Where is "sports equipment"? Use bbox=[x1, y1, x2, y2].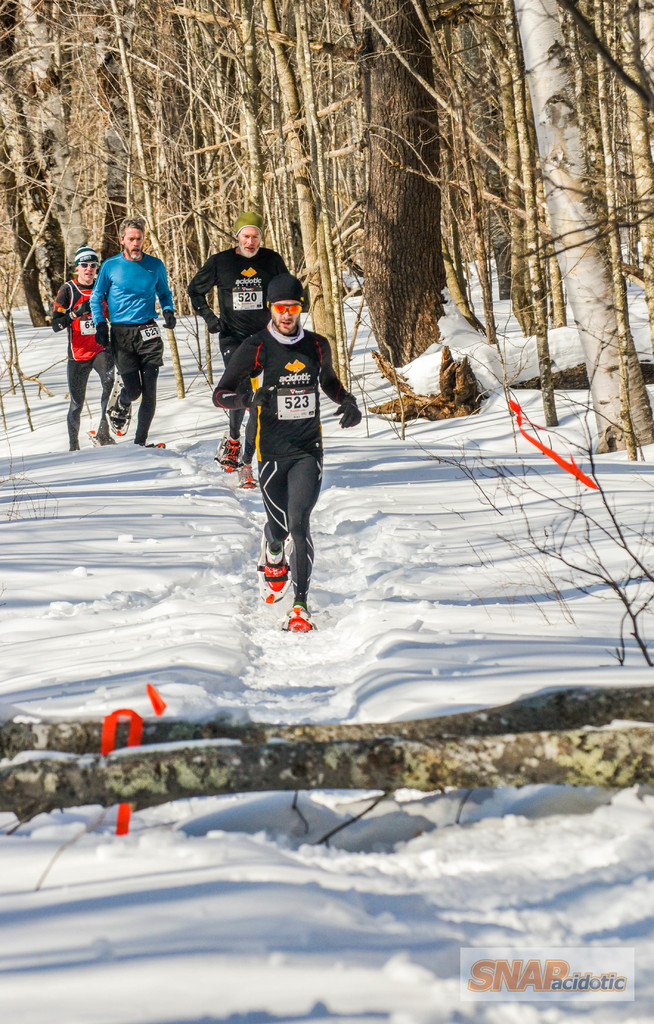
bbox=[73, 298, 91, 314].
